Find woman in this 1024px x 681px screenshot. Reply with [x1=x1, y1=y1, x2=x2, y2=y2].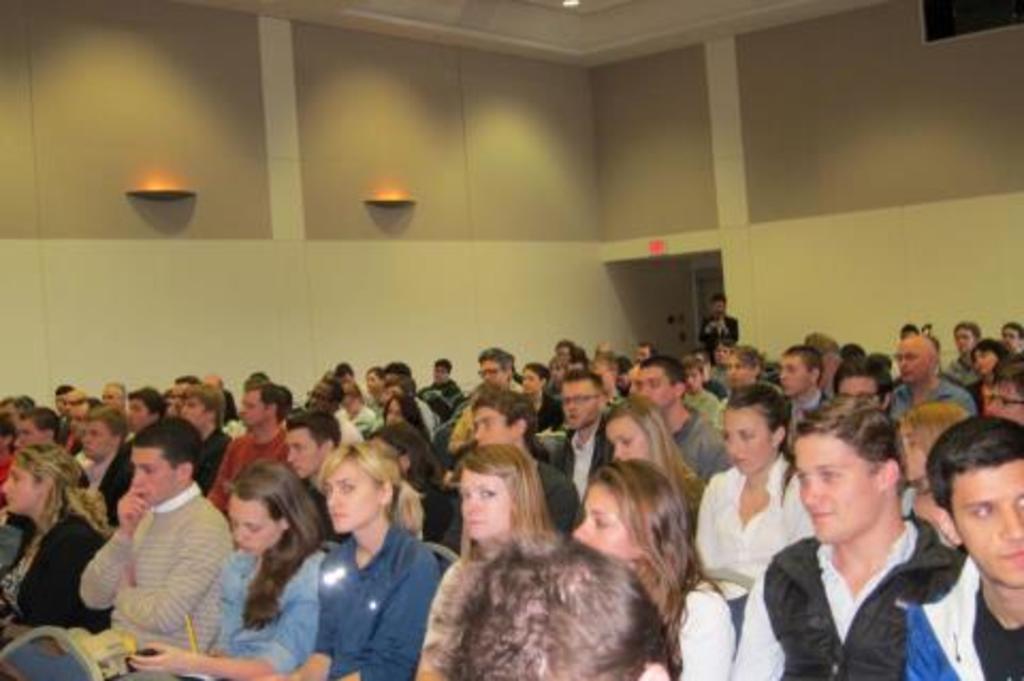
[x1=597, y1=399, x2=706, y2=525].
